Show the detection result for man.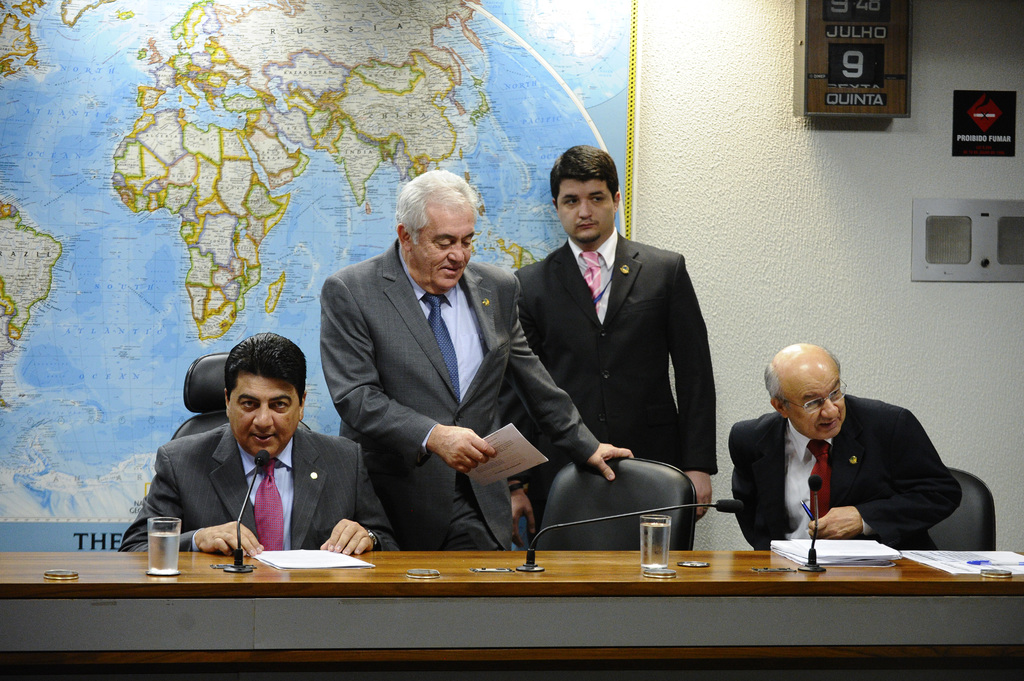
detection(726, 341, 964, 550).
